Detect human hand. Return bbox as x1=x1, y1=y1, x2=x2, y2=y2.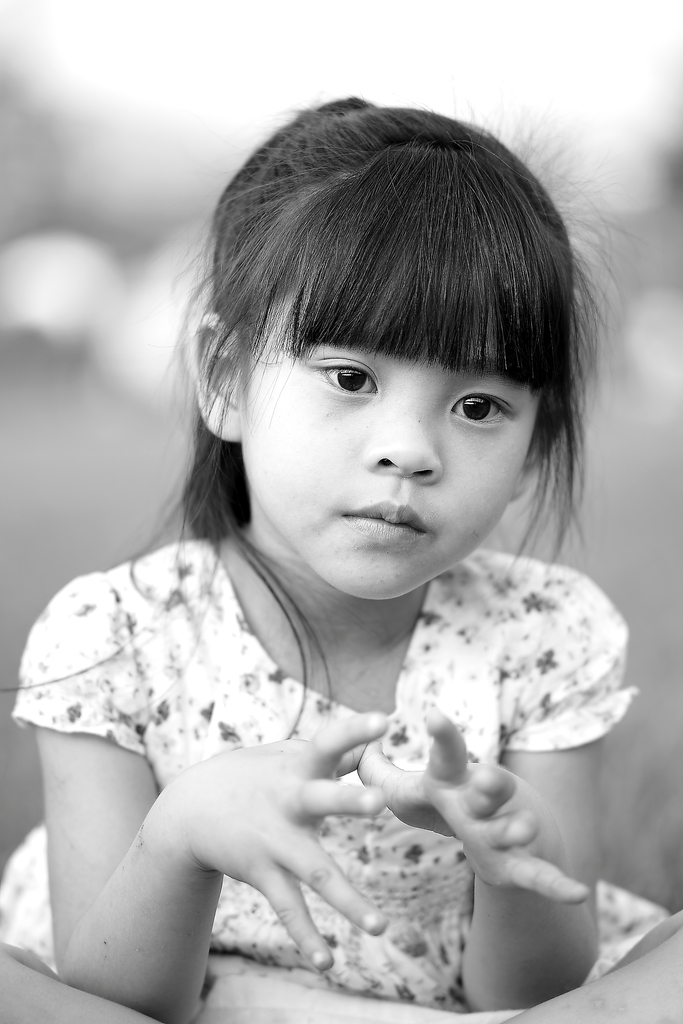
x1=85, y1=716, x2=428, y2=1000.
